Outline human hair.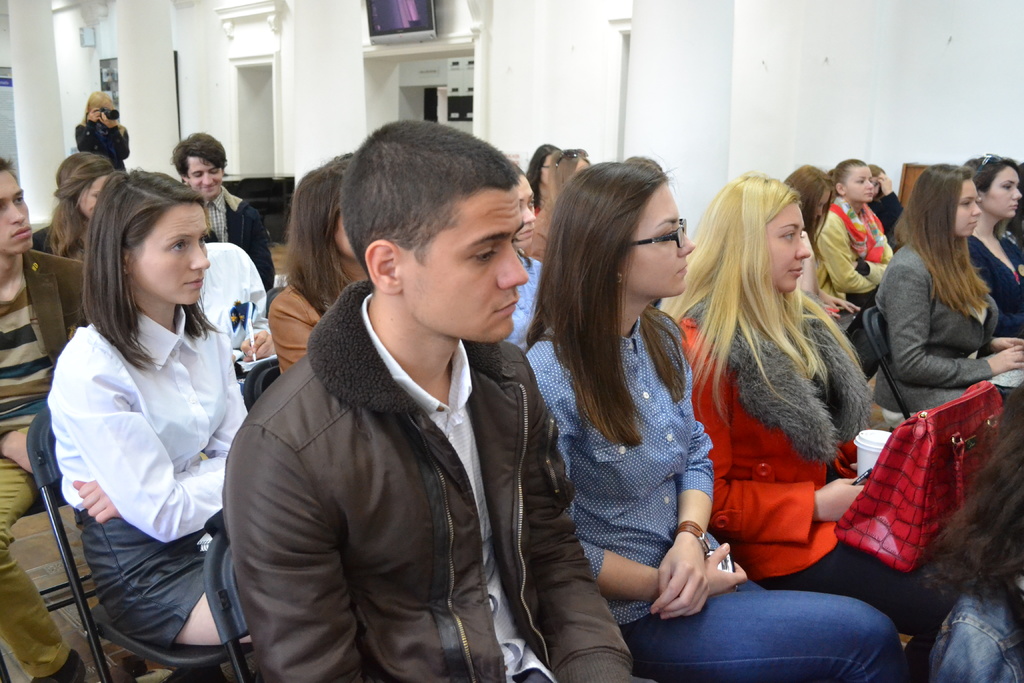
Outline: BBox(545, 139, 590, 206).
